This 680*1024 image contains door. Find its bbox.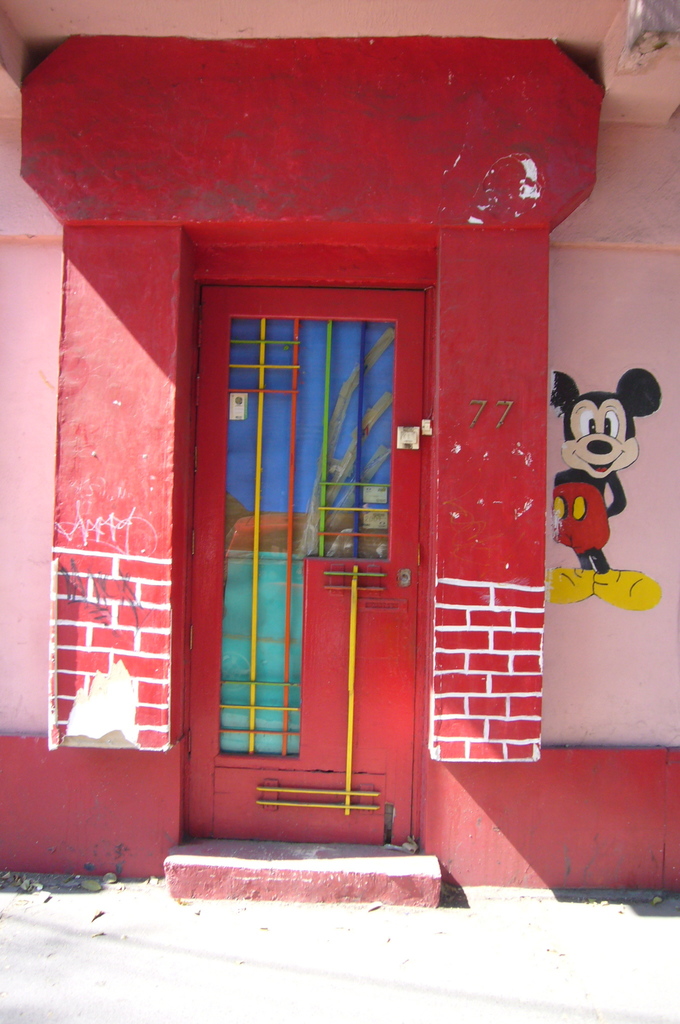
pyautogui.locateOnScreen(190, 290, 428, 853).
